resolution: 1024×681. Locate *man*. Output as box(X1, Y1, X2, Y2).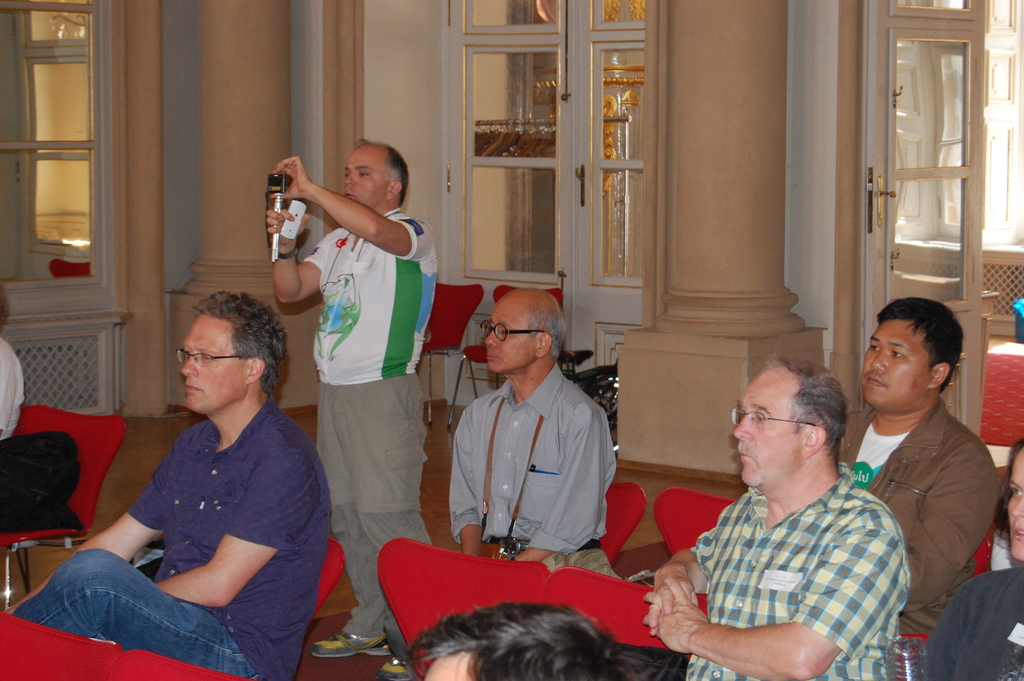
box(829, 294, 1007, 642).
